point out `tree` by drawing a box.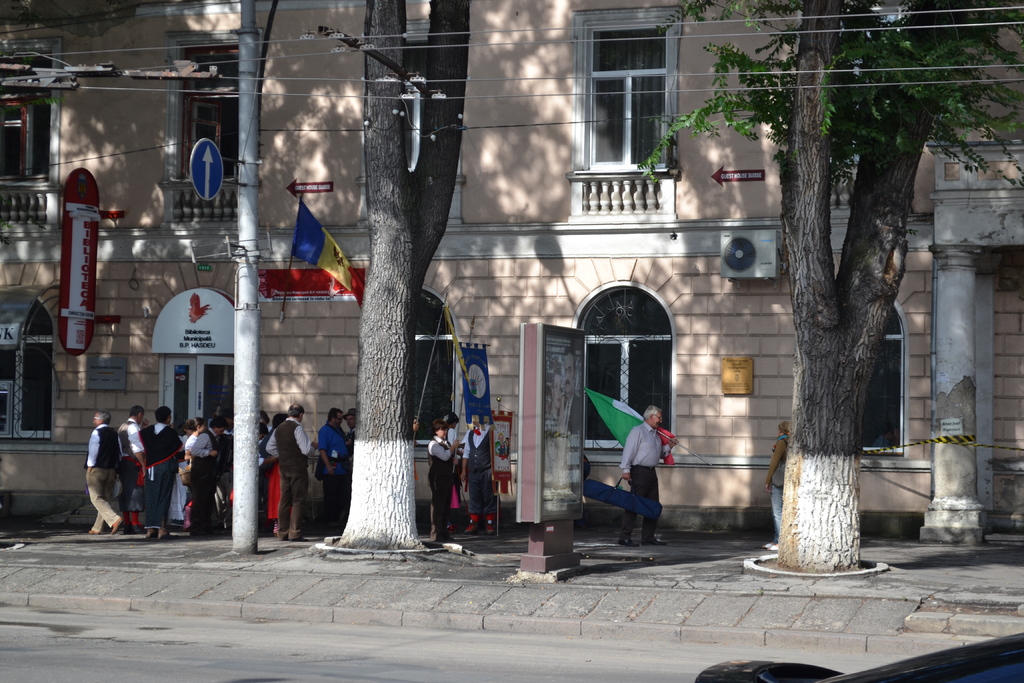
pyautogui.locateOnScreen(334, 0, 474, 550).
